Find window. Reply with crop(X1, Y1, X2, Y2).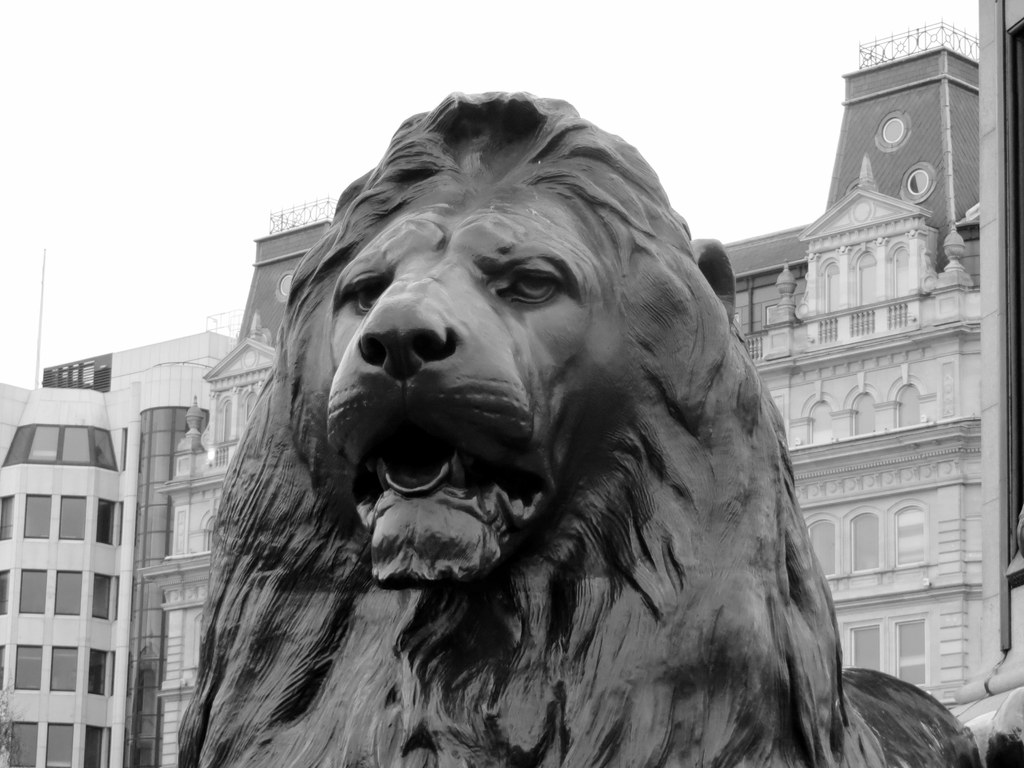
crop(0, 570, 12, 612).
